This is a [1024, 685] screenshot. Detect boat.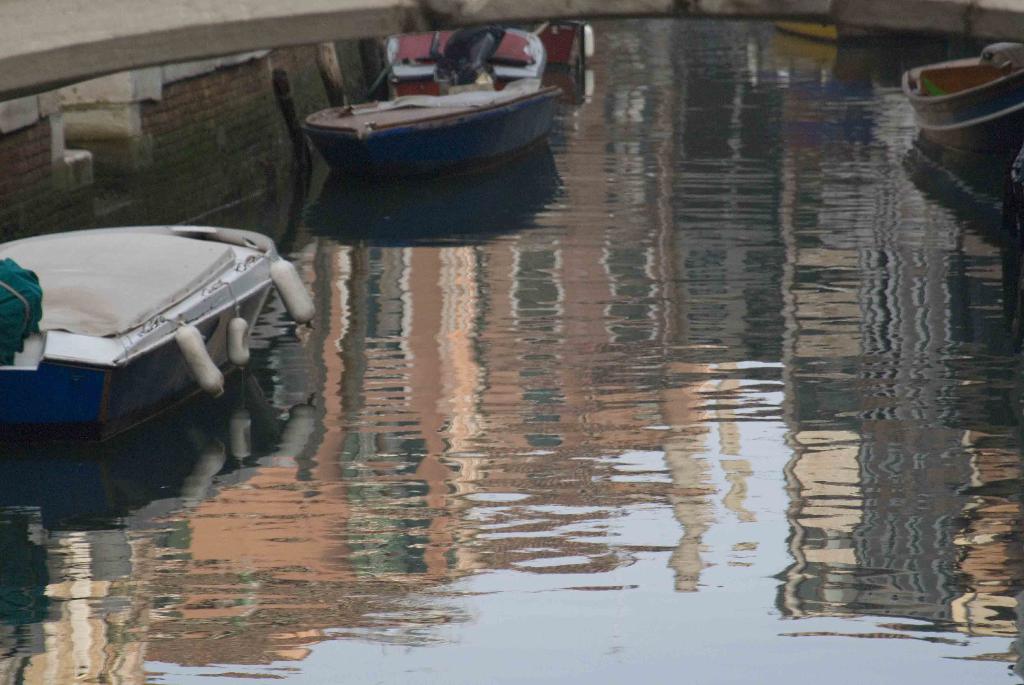
(left=893, top=40, right=1023, bottom=197).
